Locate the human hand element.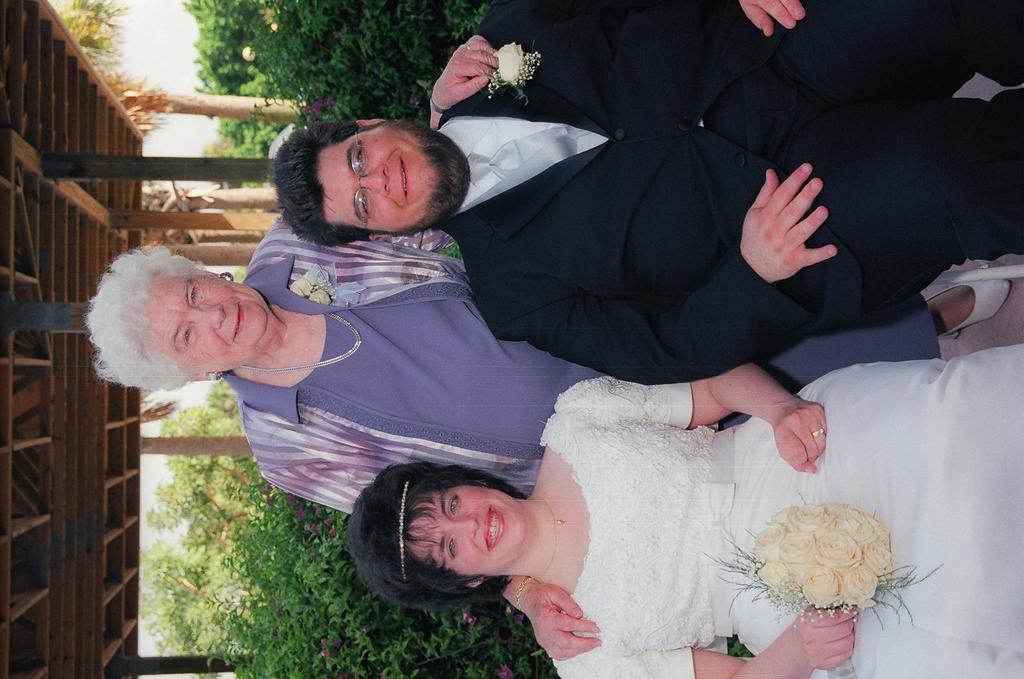
Element bbox: 430:35:499:109.
